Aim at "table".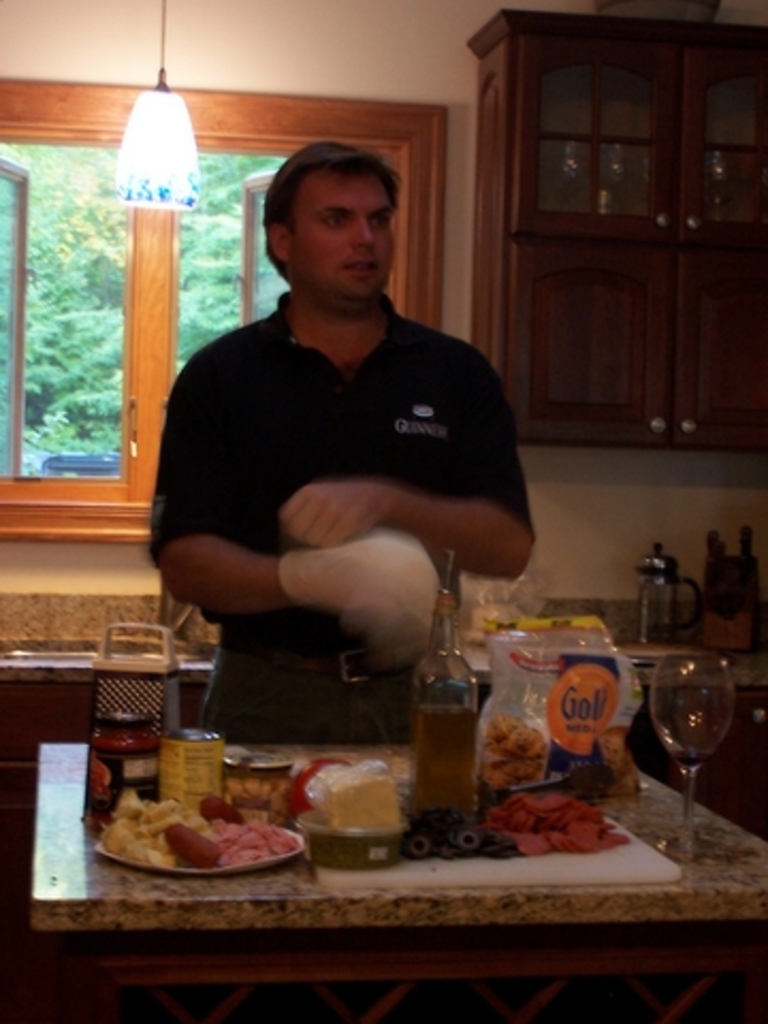
Aimed at [left=11, top=687, right=759, bottom=977].
